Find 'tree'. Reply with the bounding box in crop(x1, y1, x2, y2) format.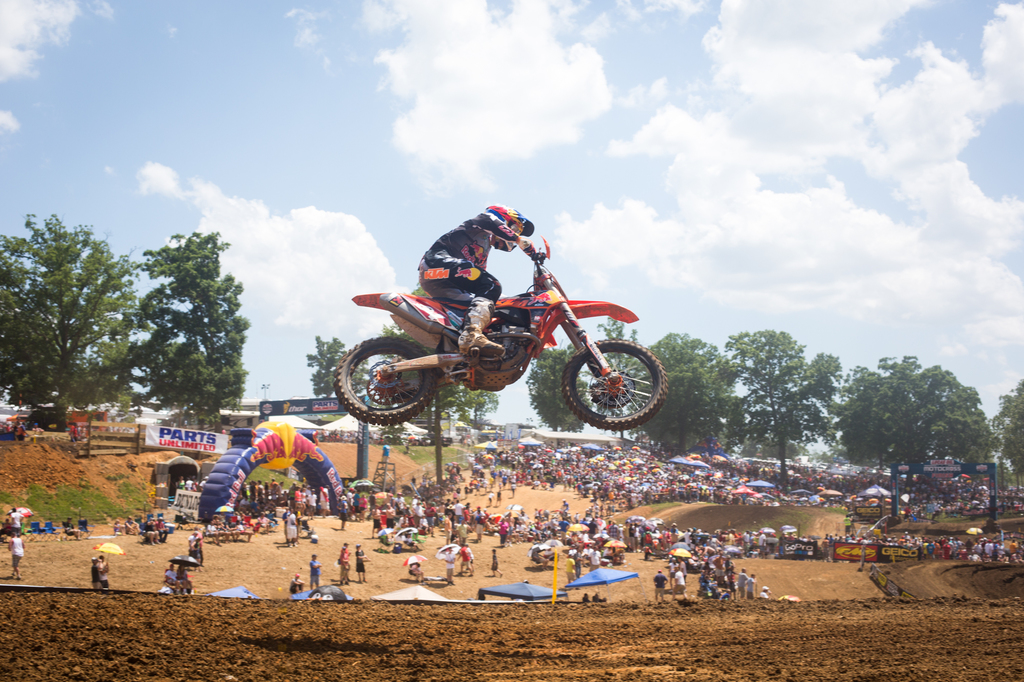
crop(518, 337, 586, 434).
